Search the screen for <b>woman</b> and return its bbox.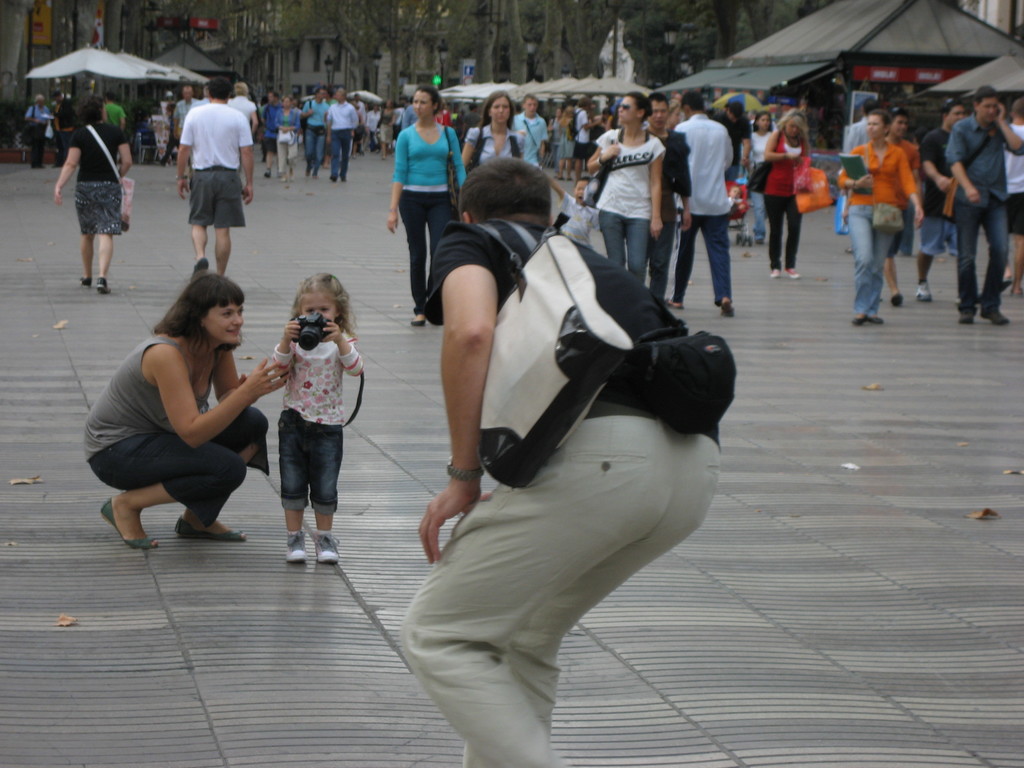
Found: <region>761, 109, 814, 276</region>.
